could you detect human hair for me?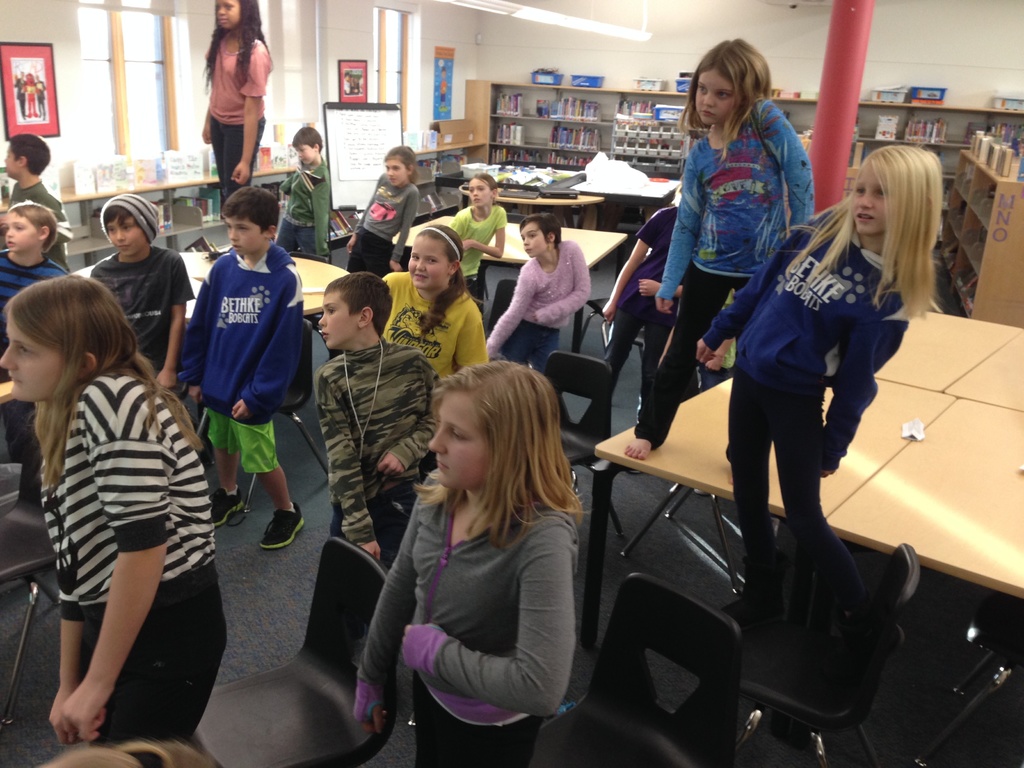
Detection result: (x1=321, y1=270, x2=397, y2=339).
